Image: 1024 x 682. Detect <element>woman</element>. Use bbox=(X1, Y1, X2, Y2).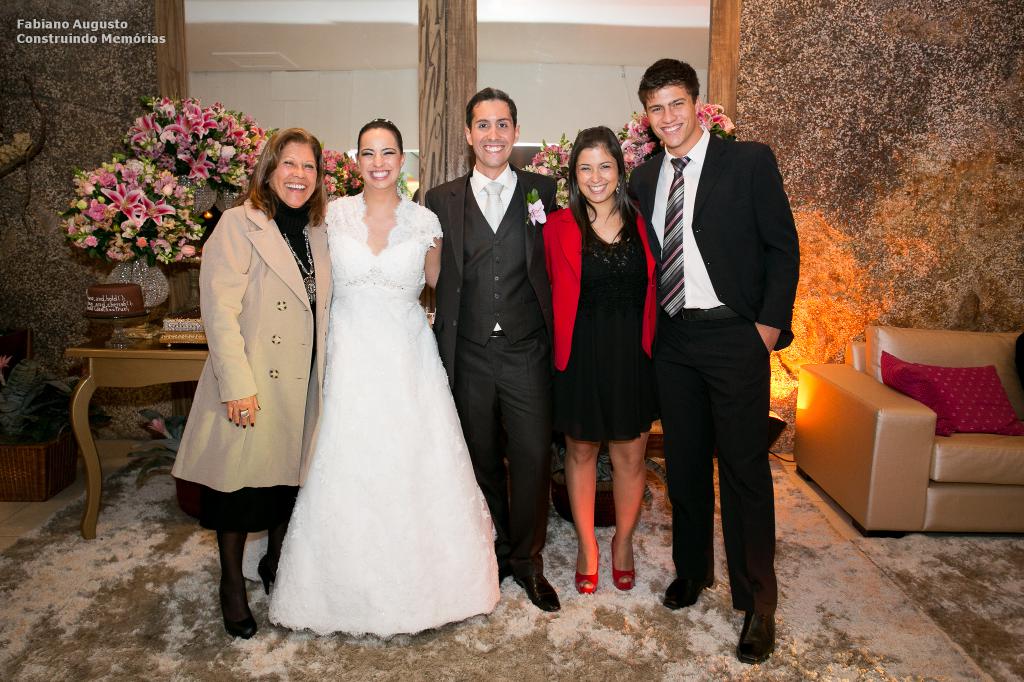
bbox=(542, 125, 662, 594).
